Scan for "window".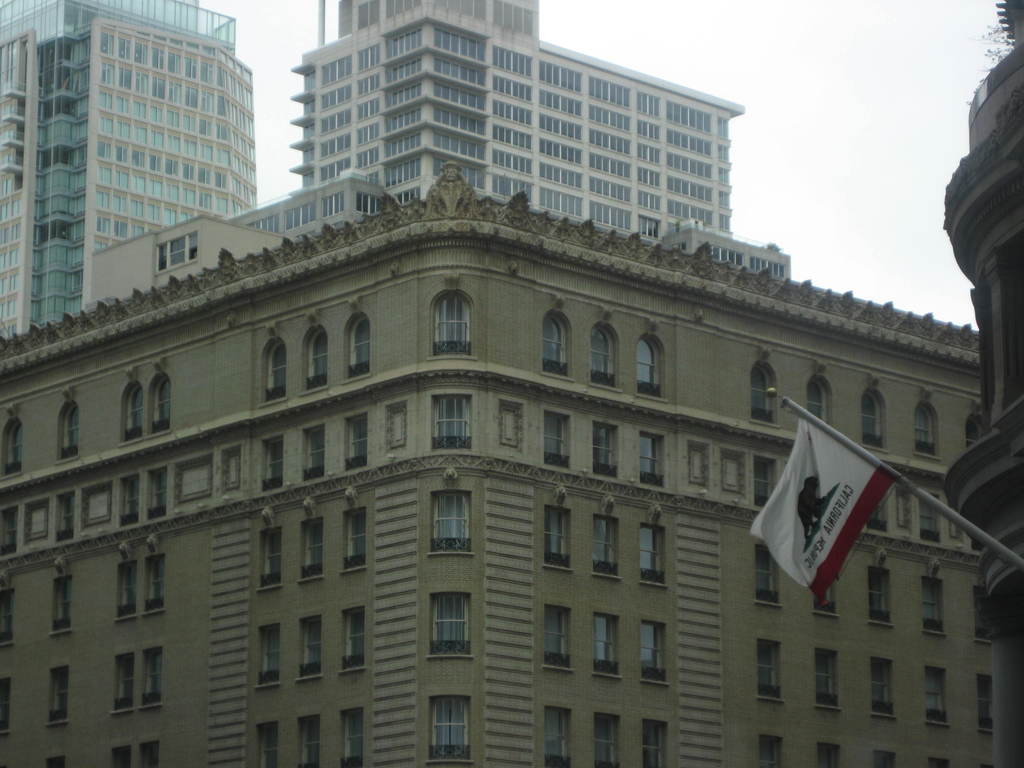
Scan result: box(424, 692, 472, 765).
